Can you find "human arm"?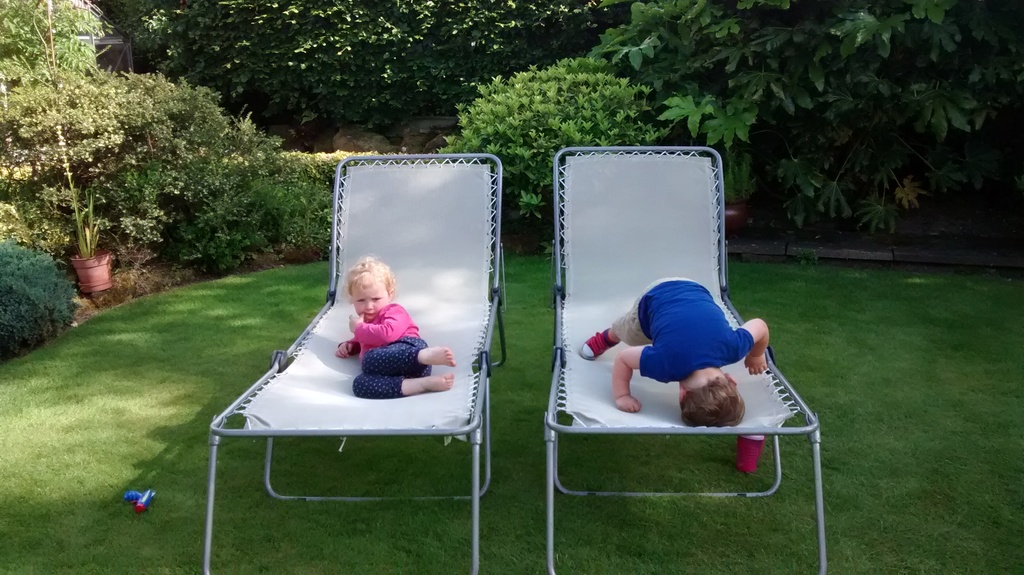
Yes, bounding box: 344:300:411:345.
